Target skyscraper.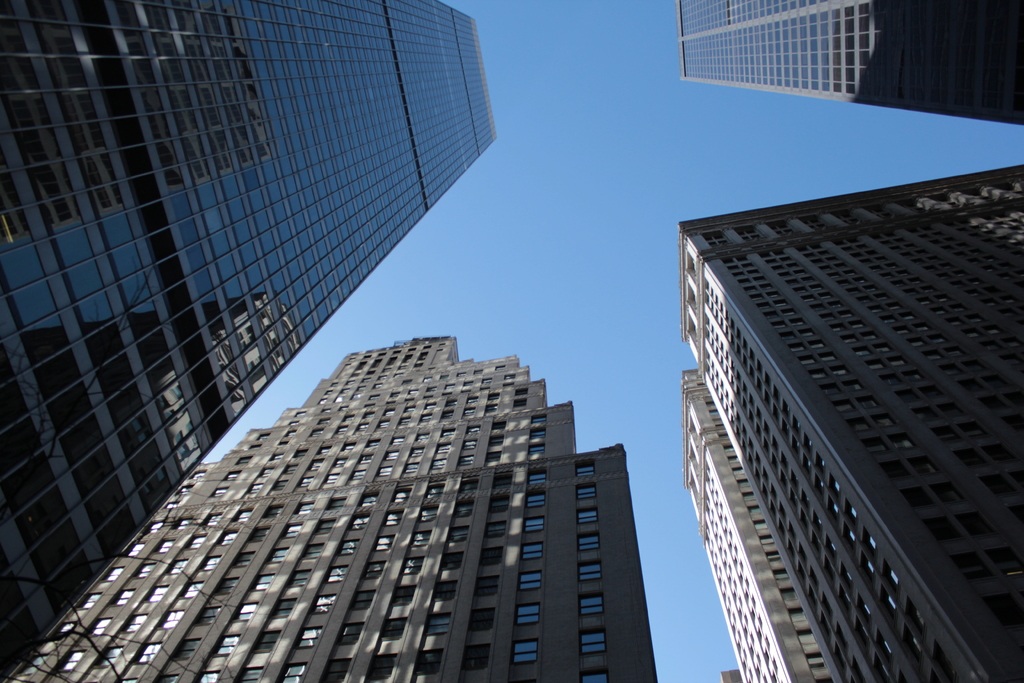
Target region: (0, 333, 662, 682).
